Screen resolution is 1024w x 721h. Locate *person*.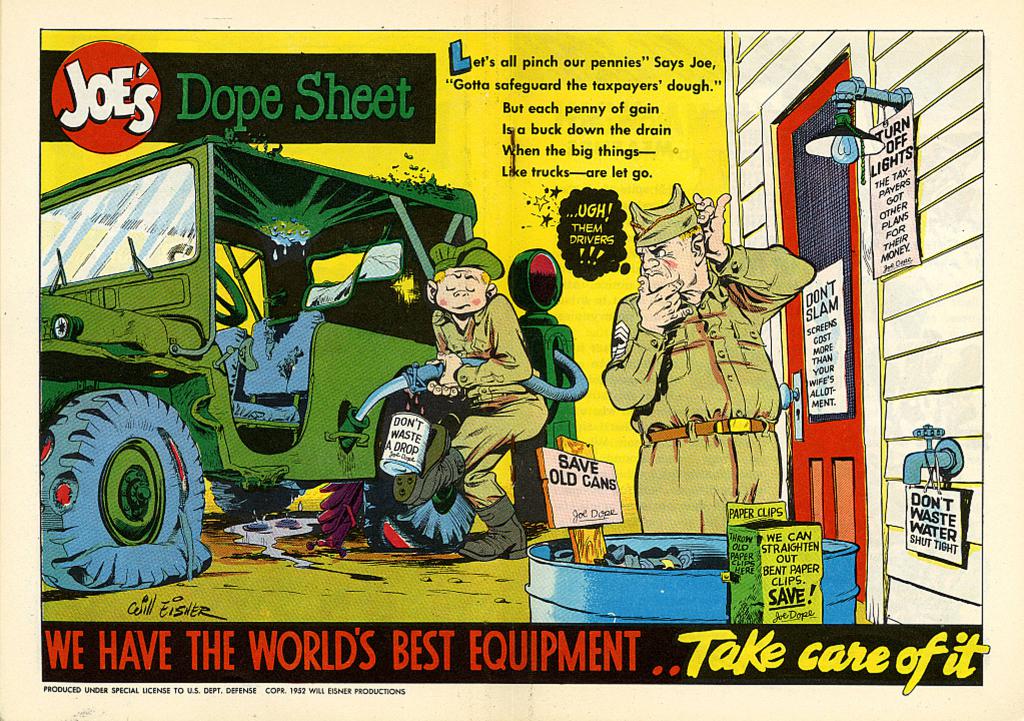
601:182:817:533.
